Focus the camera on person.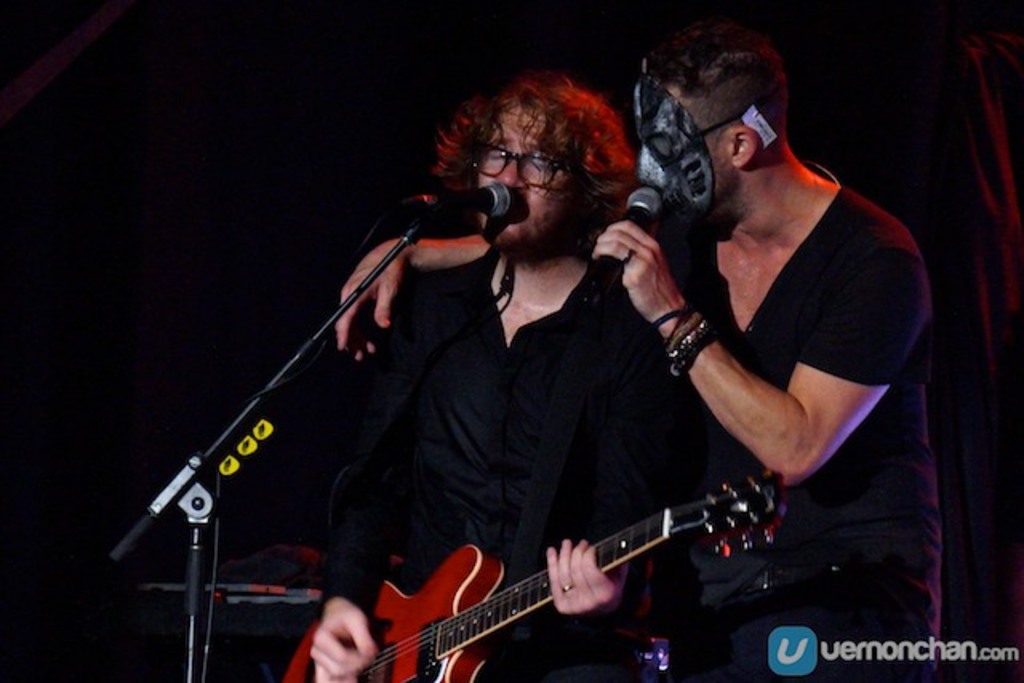
Focus region: box=[307, 74, 694, 681].
